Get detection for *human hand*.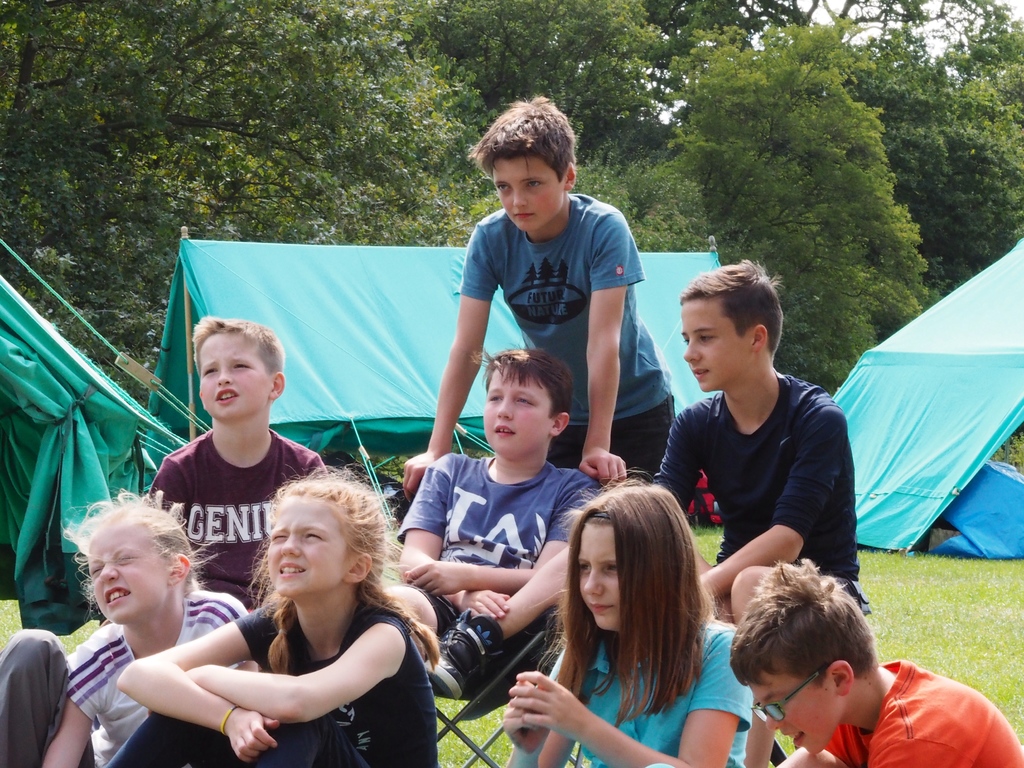
Detection: [left=227, top=707, right=282, bottom=767].
